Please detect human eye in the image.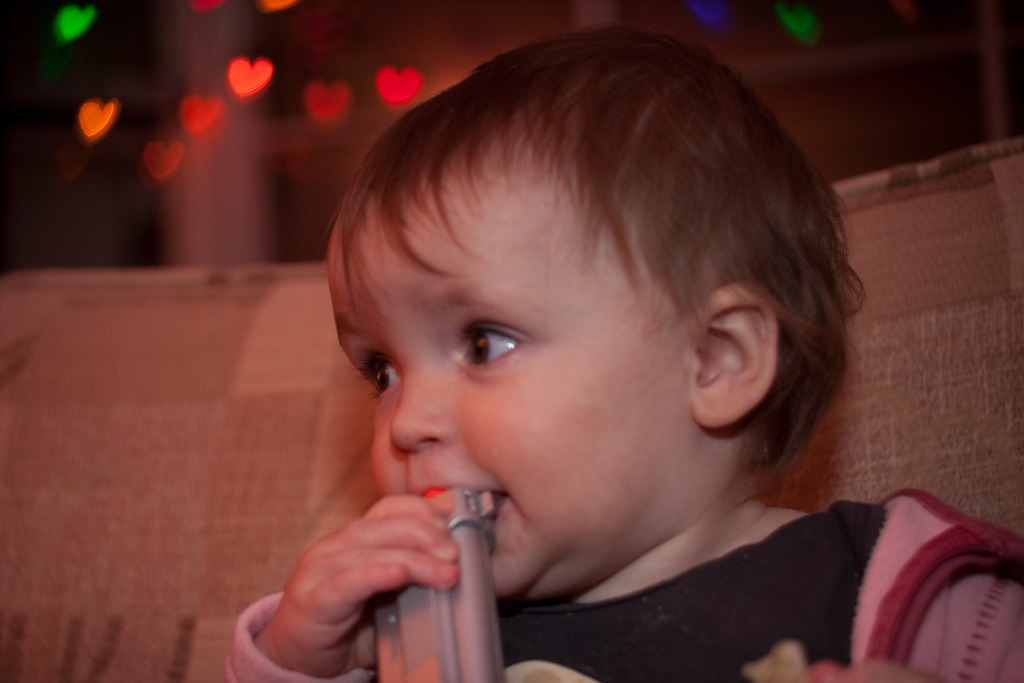
456, 318, 529, 368.
